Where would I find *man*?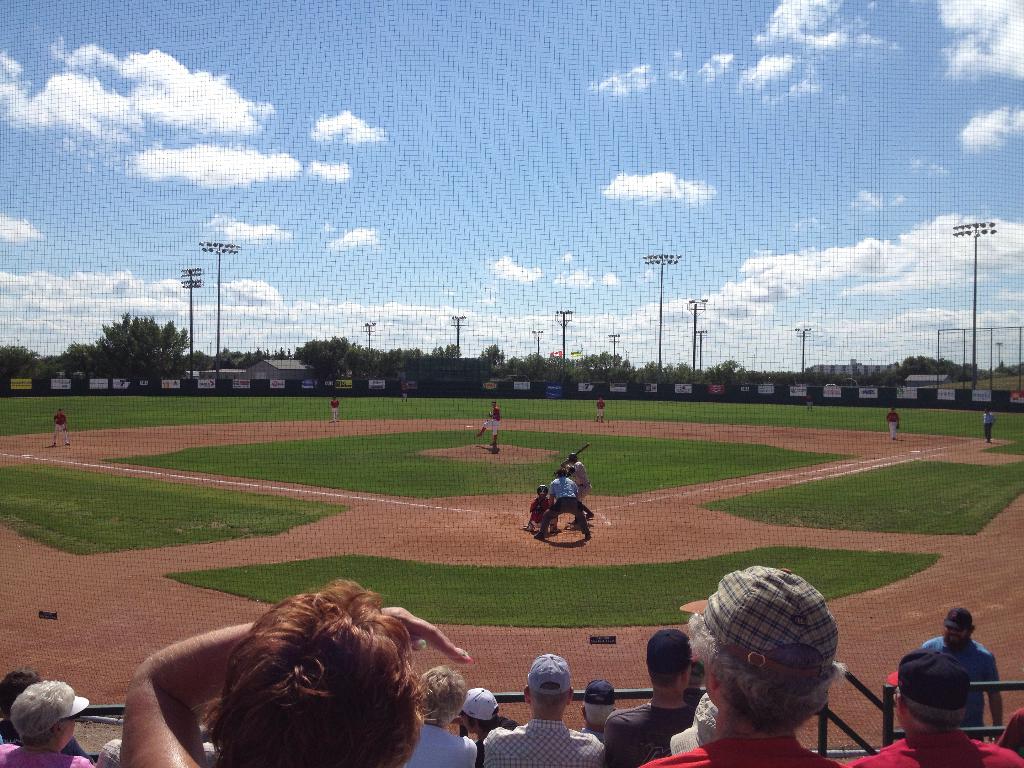
At select_region(600, 627, 694, 767).
